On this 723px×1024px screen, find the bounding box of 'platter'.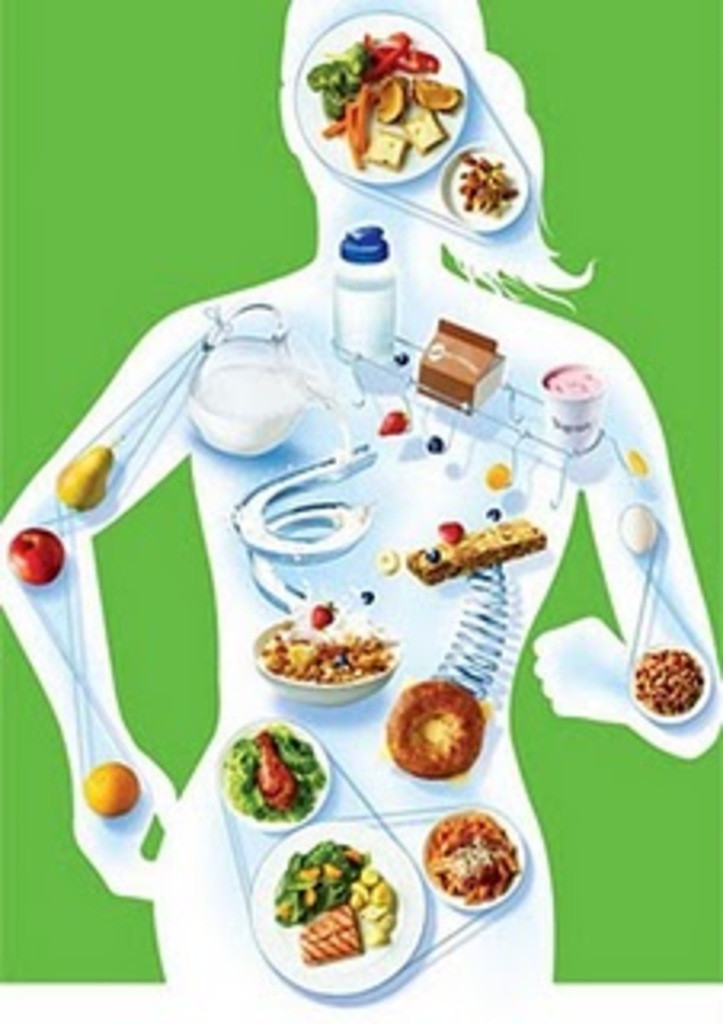
Bounding box: [627,643,707,730].
